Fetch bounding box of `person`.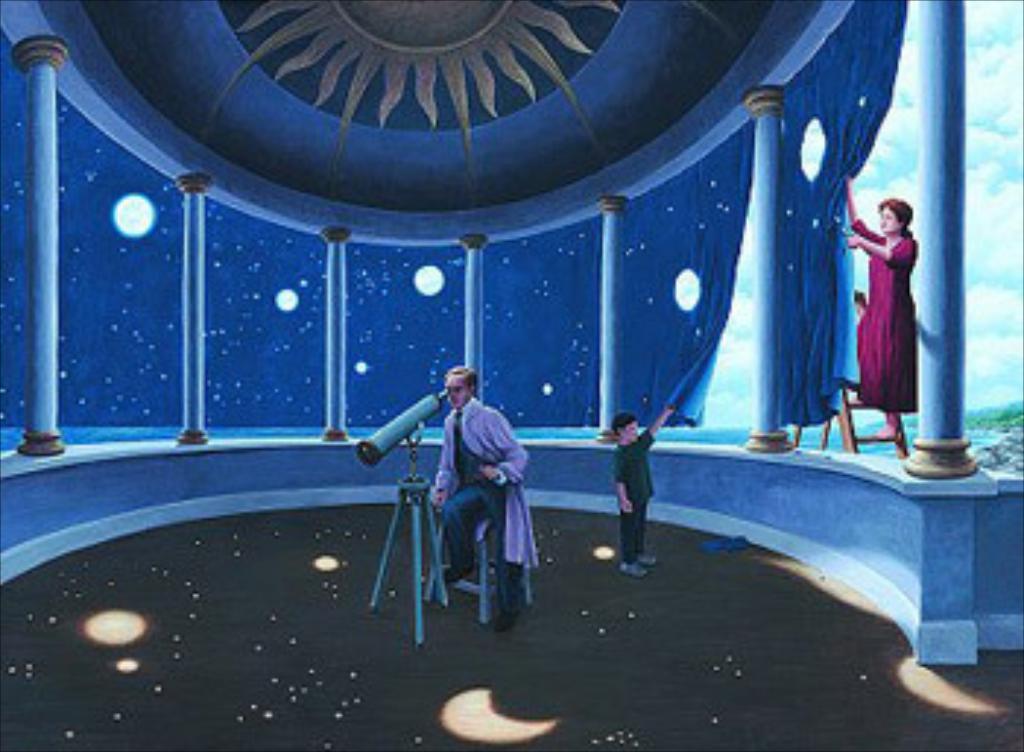
Bbox: 834, 164, 927, 471.
